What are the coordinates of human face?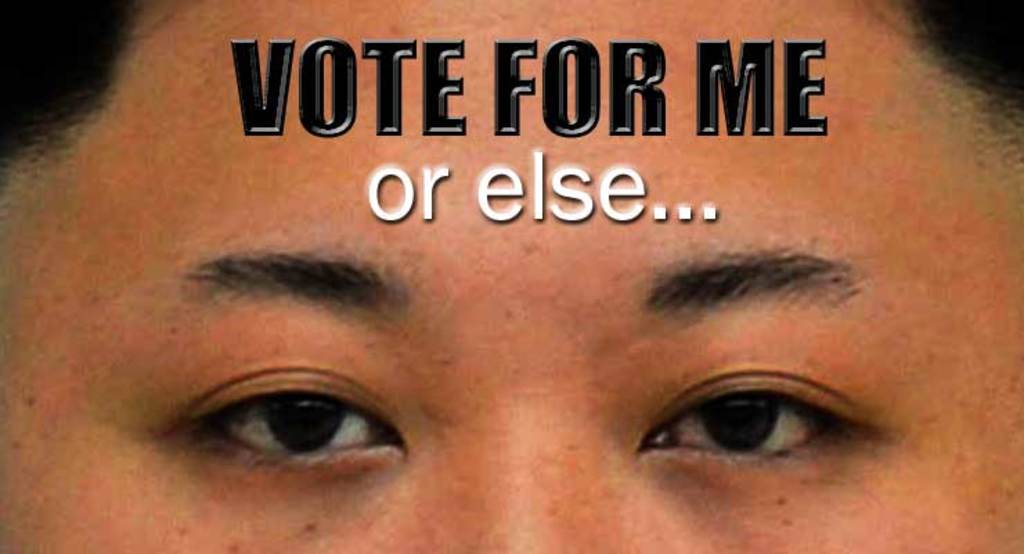
[0, 0, 1023, 553].
